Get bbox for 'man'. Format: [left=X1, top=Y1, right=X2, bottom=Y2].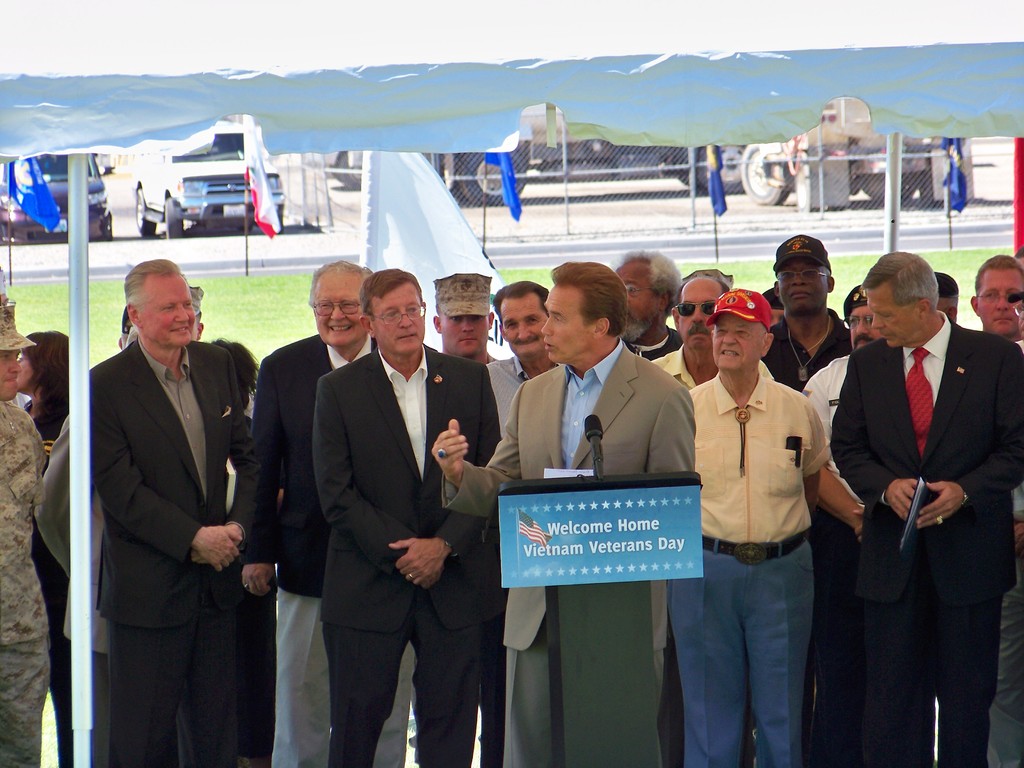
[left=615, top=248, right=682, bottom=363].
